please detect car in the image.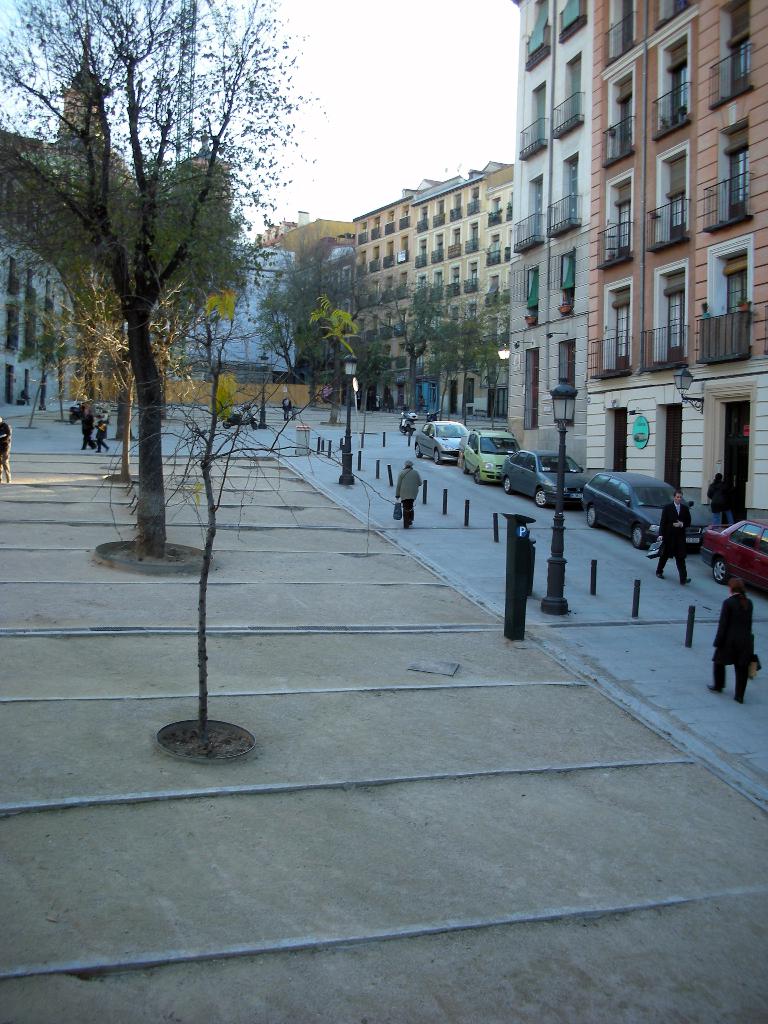
701/518/767/585.
